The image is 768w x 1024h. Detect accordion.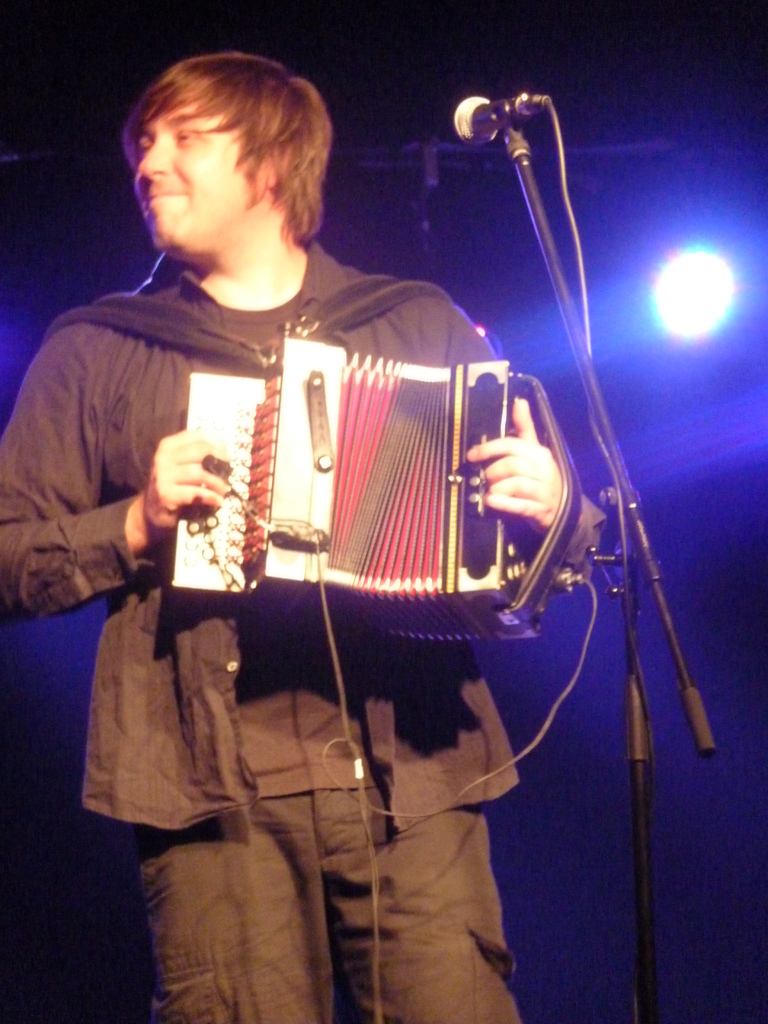
Detection: bbox(160, 335, 582, 662).
